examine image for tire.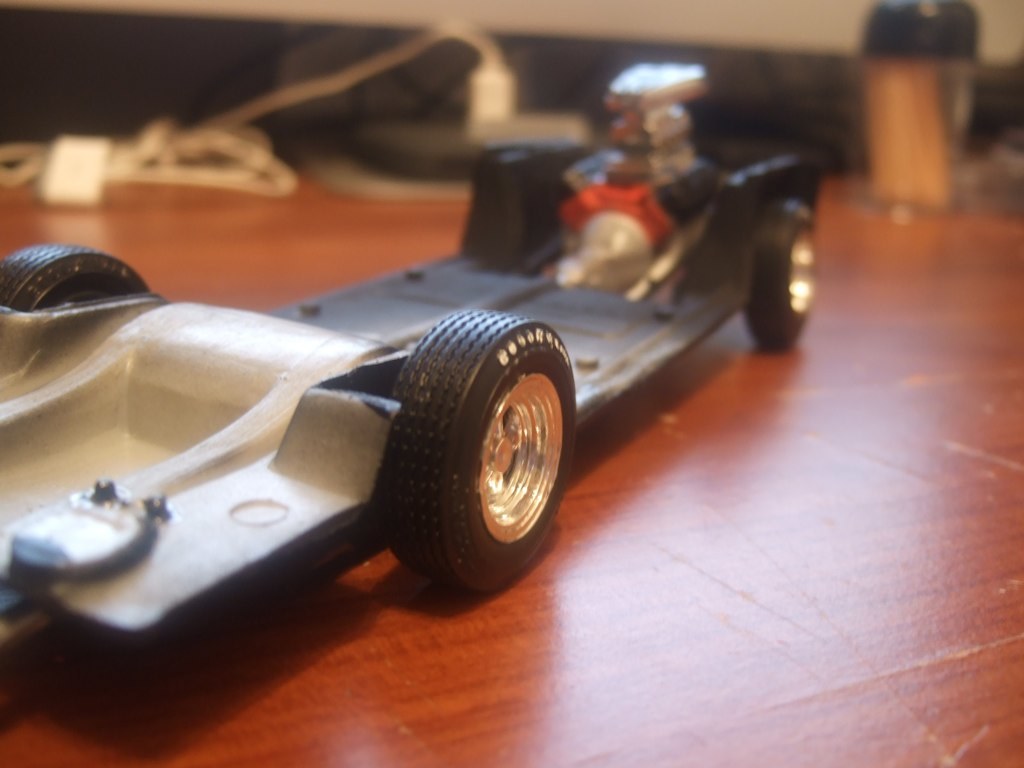
Examination result: (0, 238, 149, 307).
